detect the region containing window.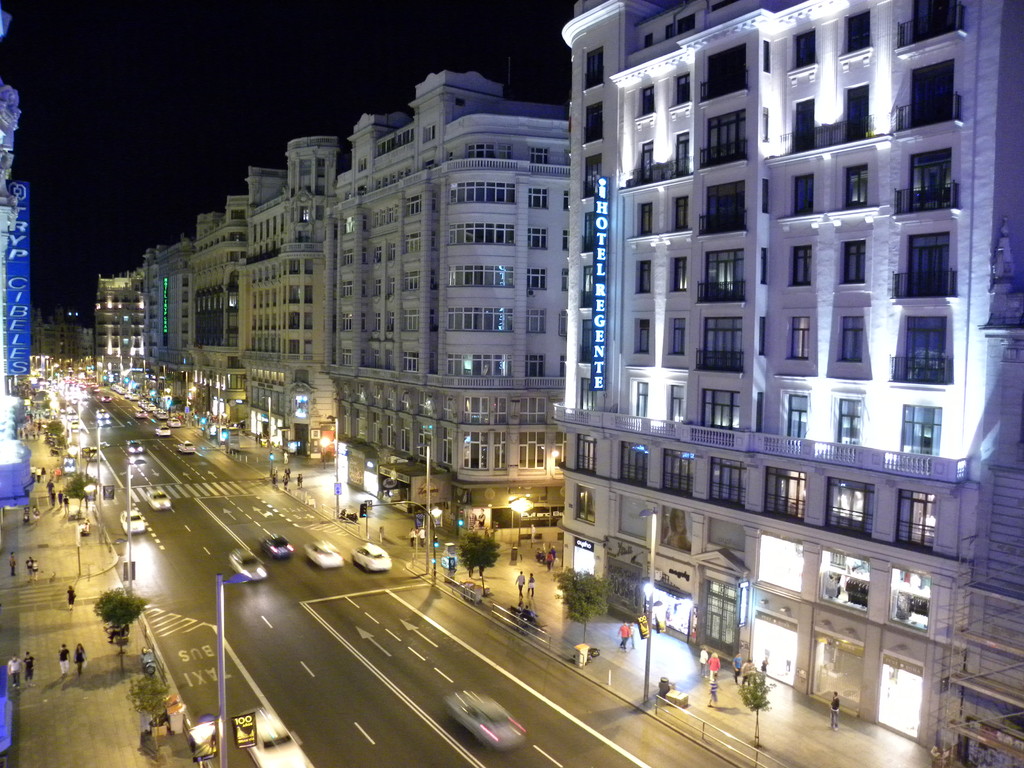
578, 316, 589, 361.
